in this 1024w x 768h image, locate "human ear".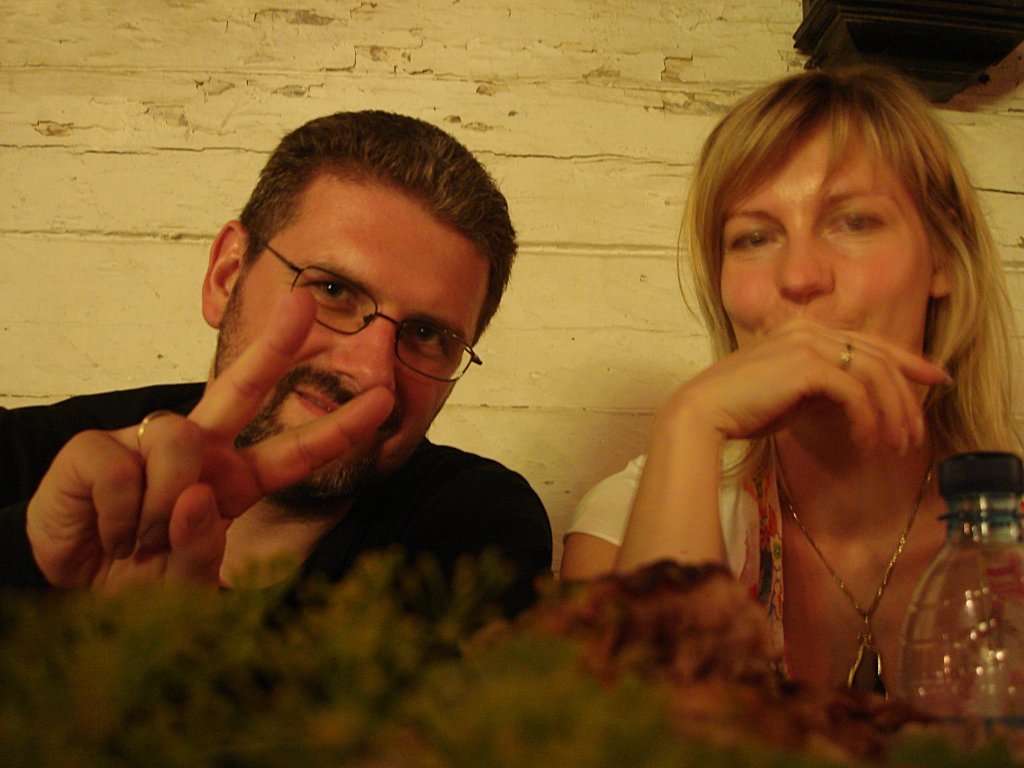
Bounding box: [x1=202, y1=220, x2=248, y2=326].
